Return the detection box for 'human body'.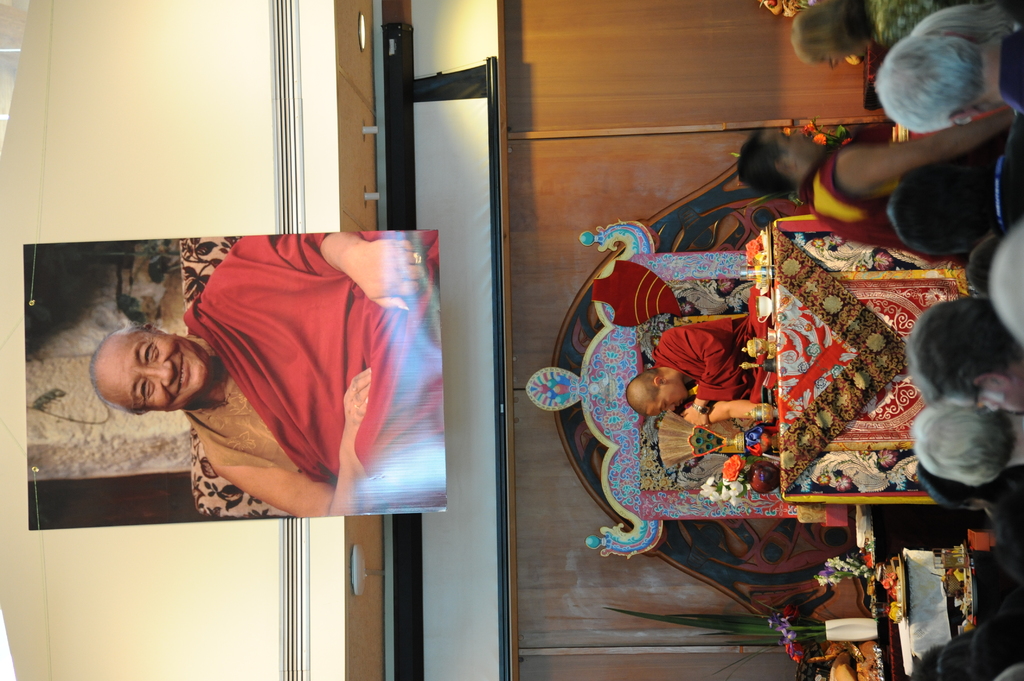
x1=148 y1=176 x2=469 y2=554.
